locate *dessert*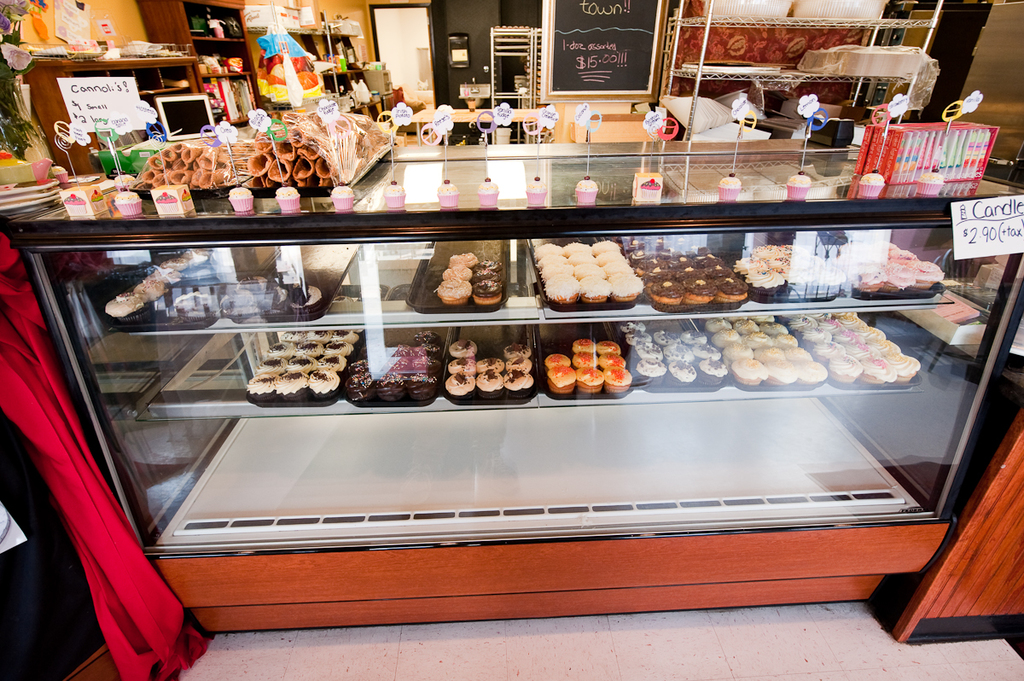
578:276:609:302
